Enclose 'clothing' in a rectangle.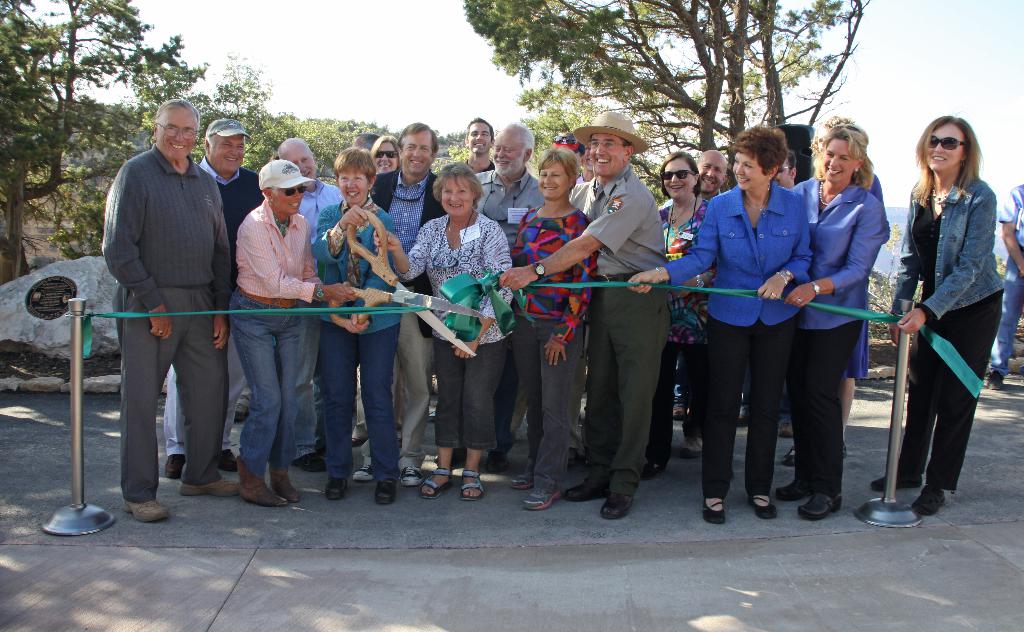
{"x1": 223, "y1": 195, "x2": 321, "y2": 473}.
